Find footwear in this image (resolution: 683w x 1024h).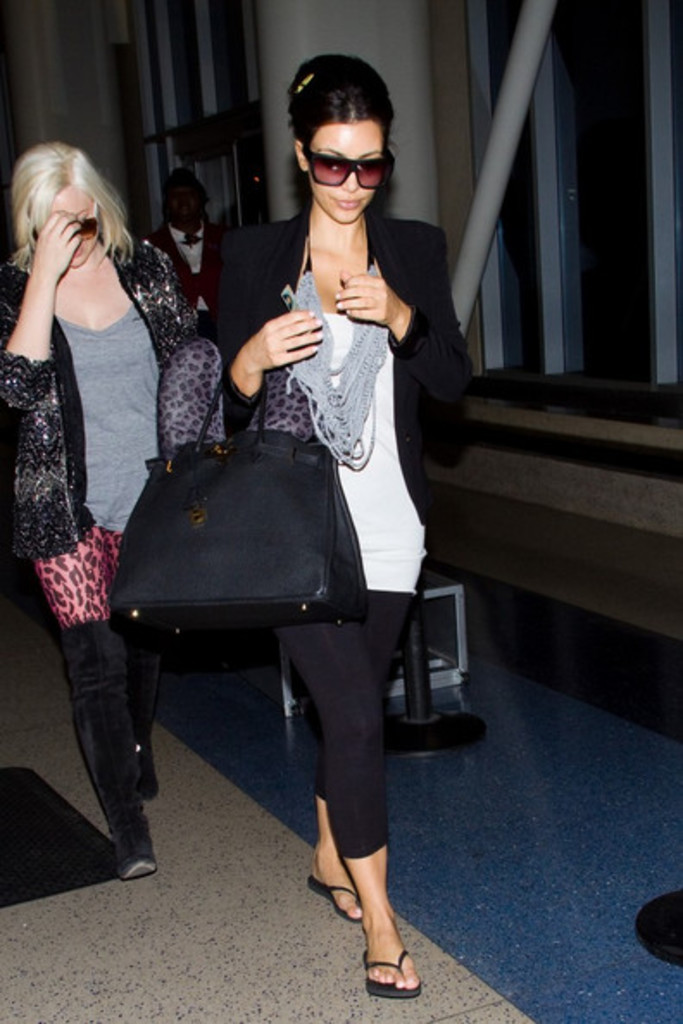
l=109, t=824, r=162, b=876.
